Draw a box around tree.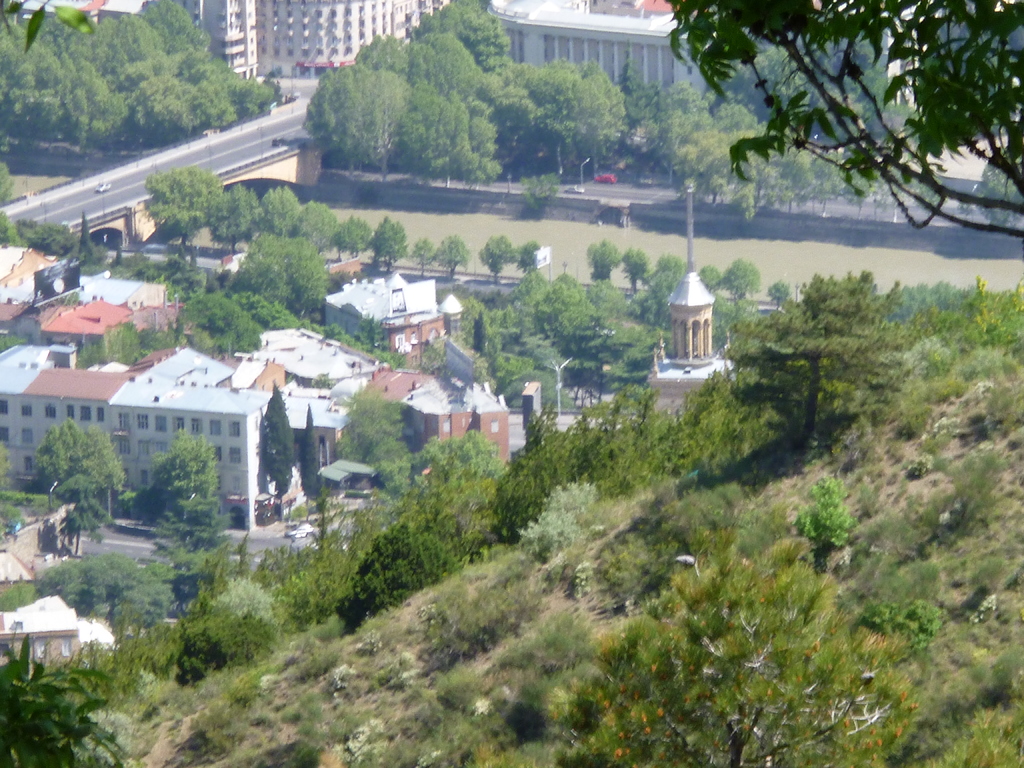
detection(96, 326, 153, 363).
